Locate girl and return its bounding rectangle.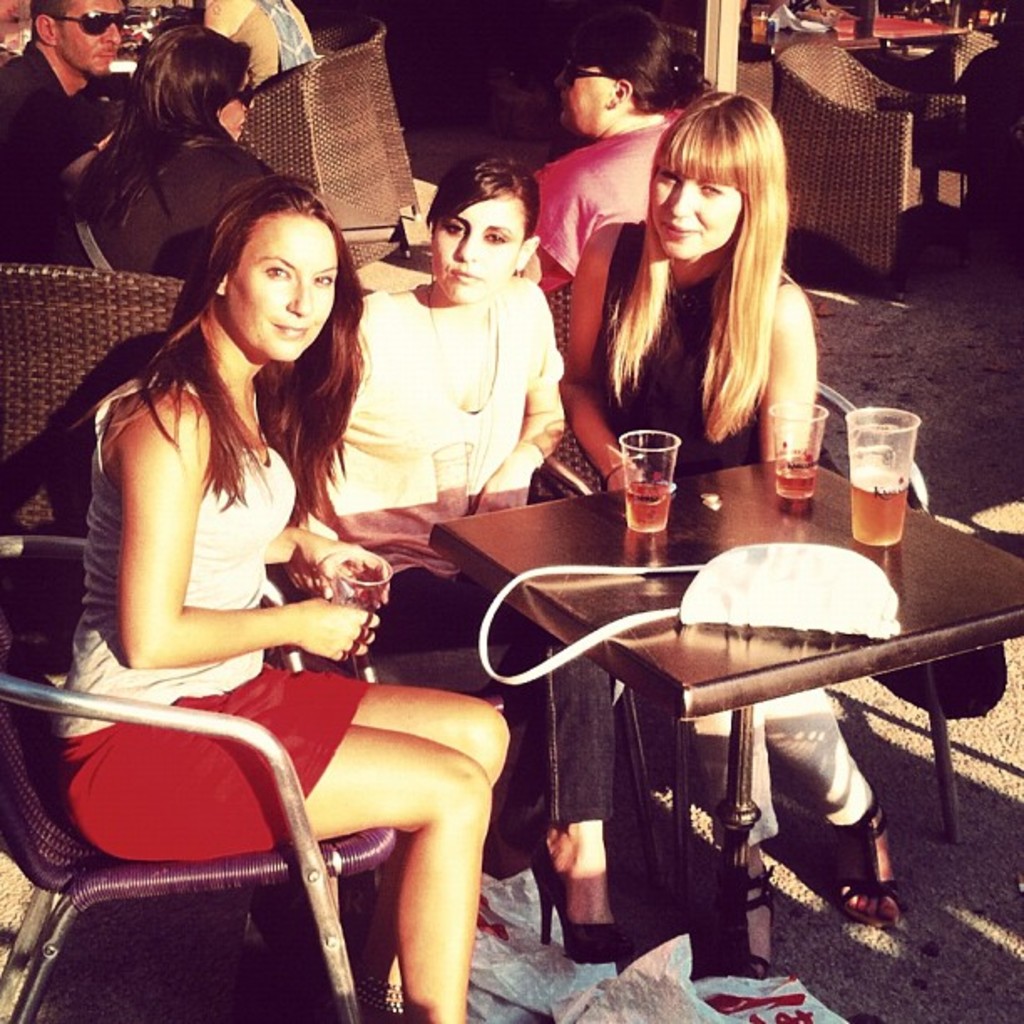
[42,23,313,269].
